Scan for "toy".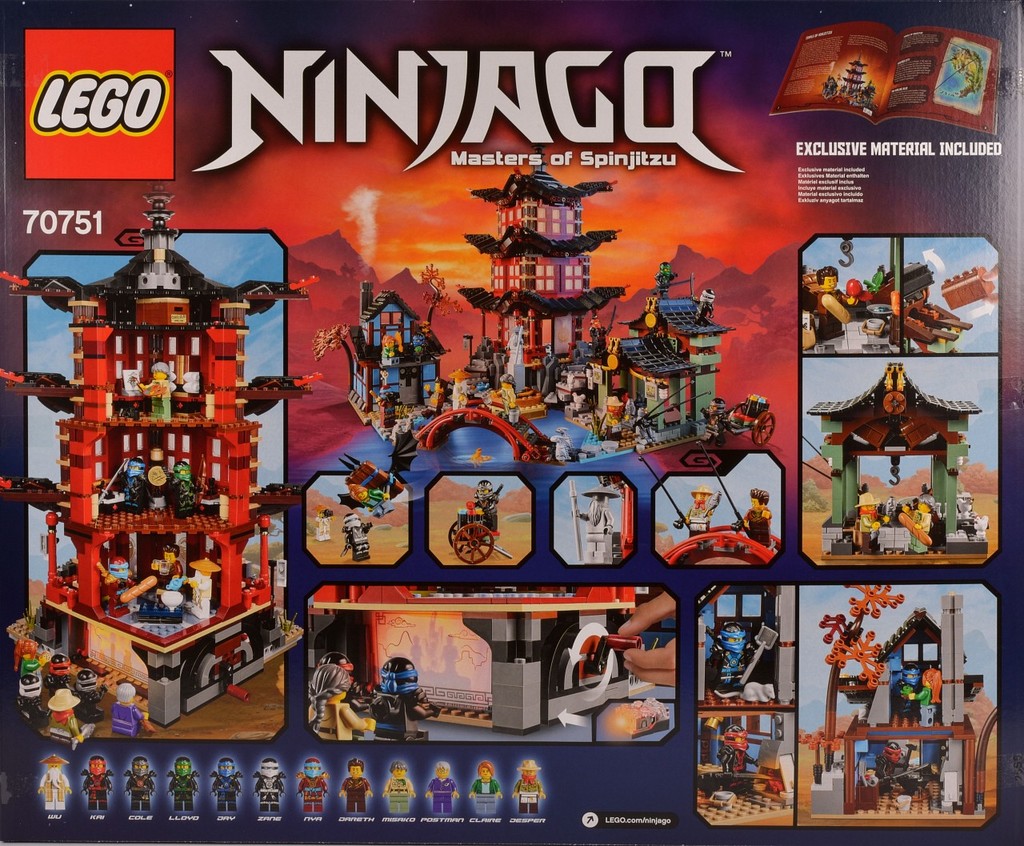
Scan result: pyautogui.locateOnScreen(856, 503, 886, 546).
